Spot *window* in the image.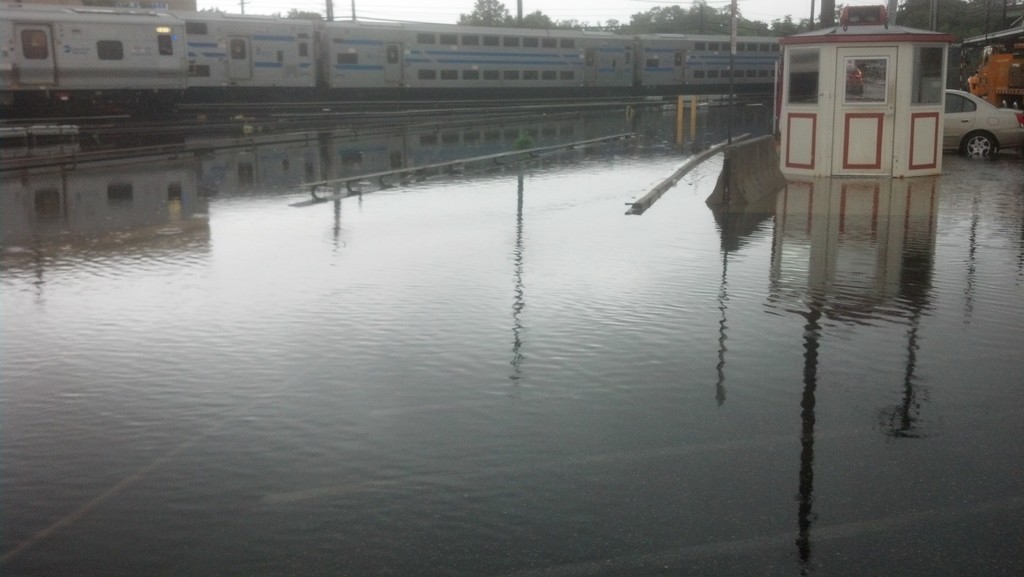
*window* found at [x1=482, y1=70, x2=497, y2=81].
